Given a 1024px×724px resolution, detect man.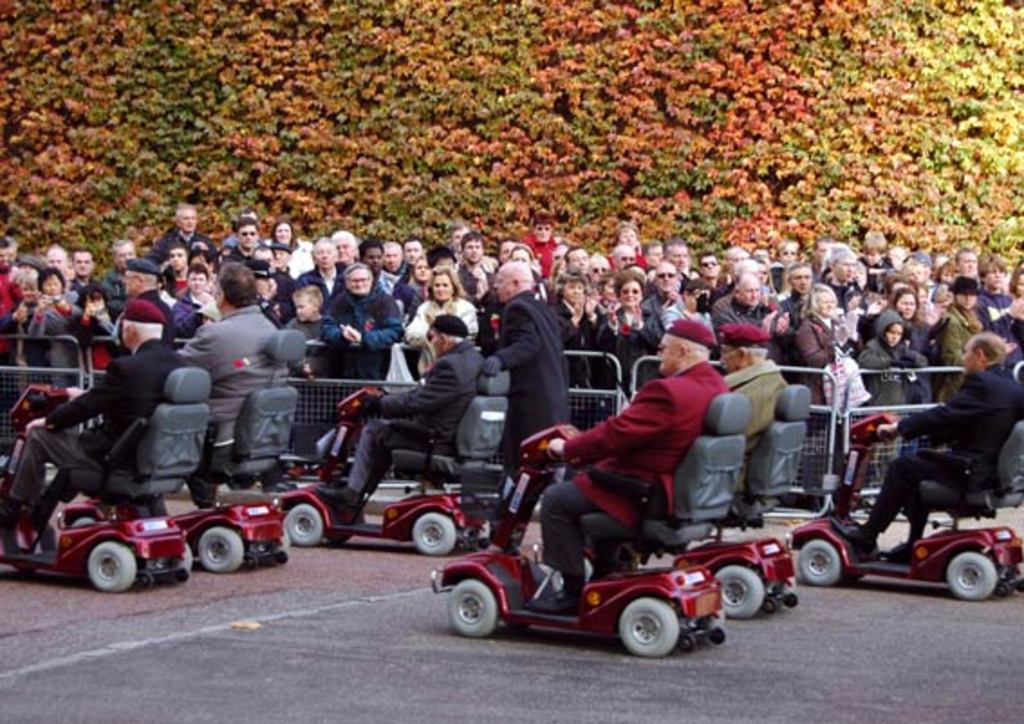
x1=296, y1=235, x2=345, y2=298.
